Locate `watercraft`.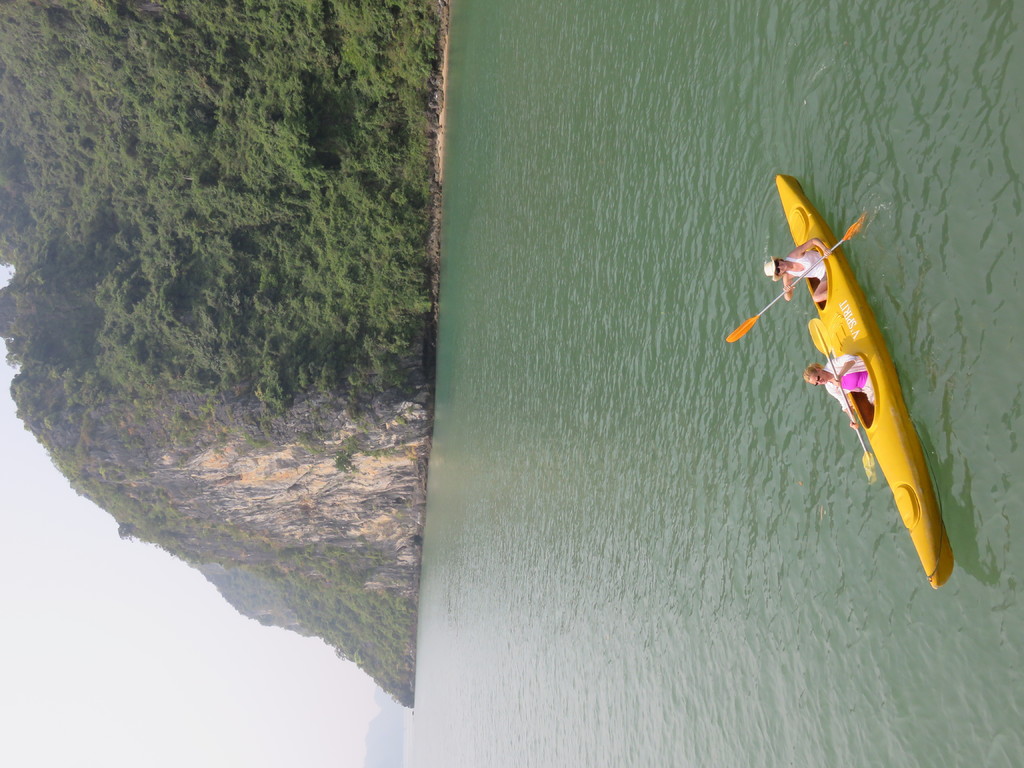
Bounding box: BBox(773, 172, 956, 582).
